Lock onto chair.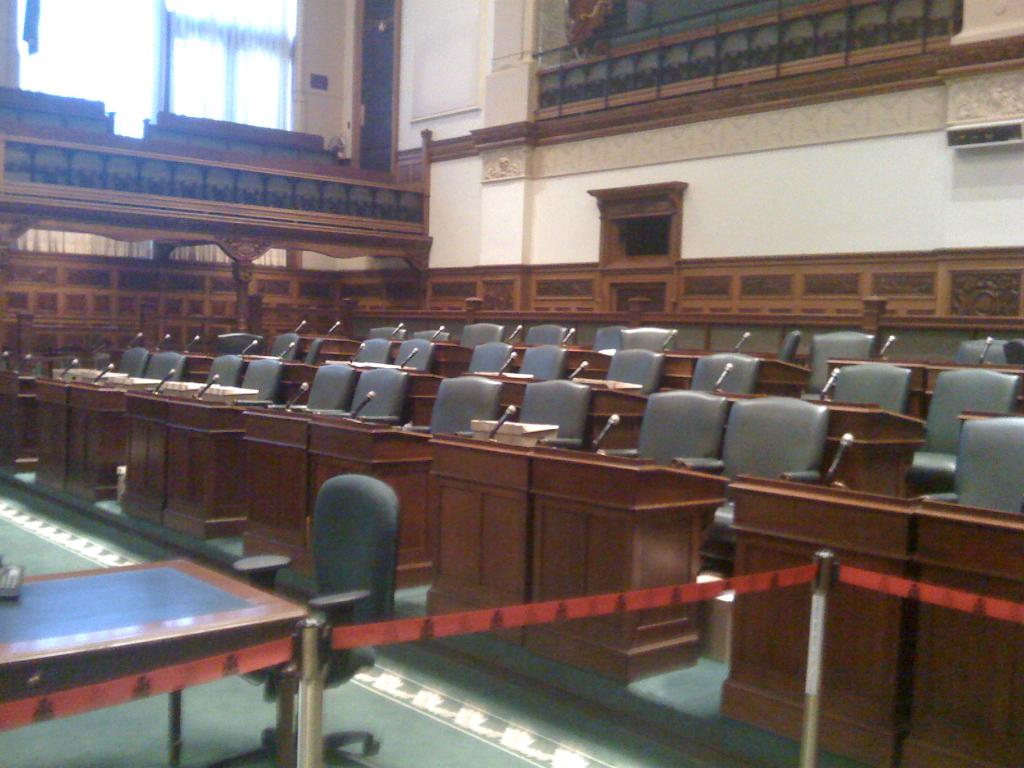
Locked: x1=267, y1=362, x2=354, y2=414.
